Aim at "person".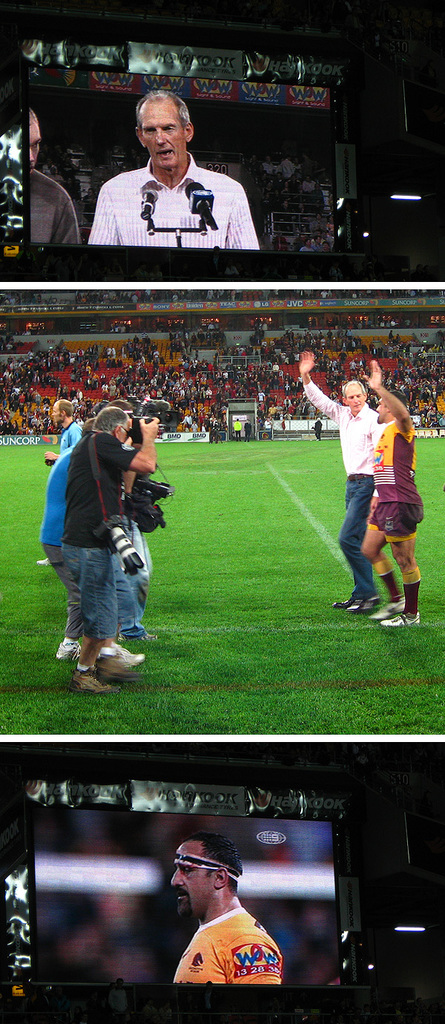
Aimed at 29, 111, 83, 249.
